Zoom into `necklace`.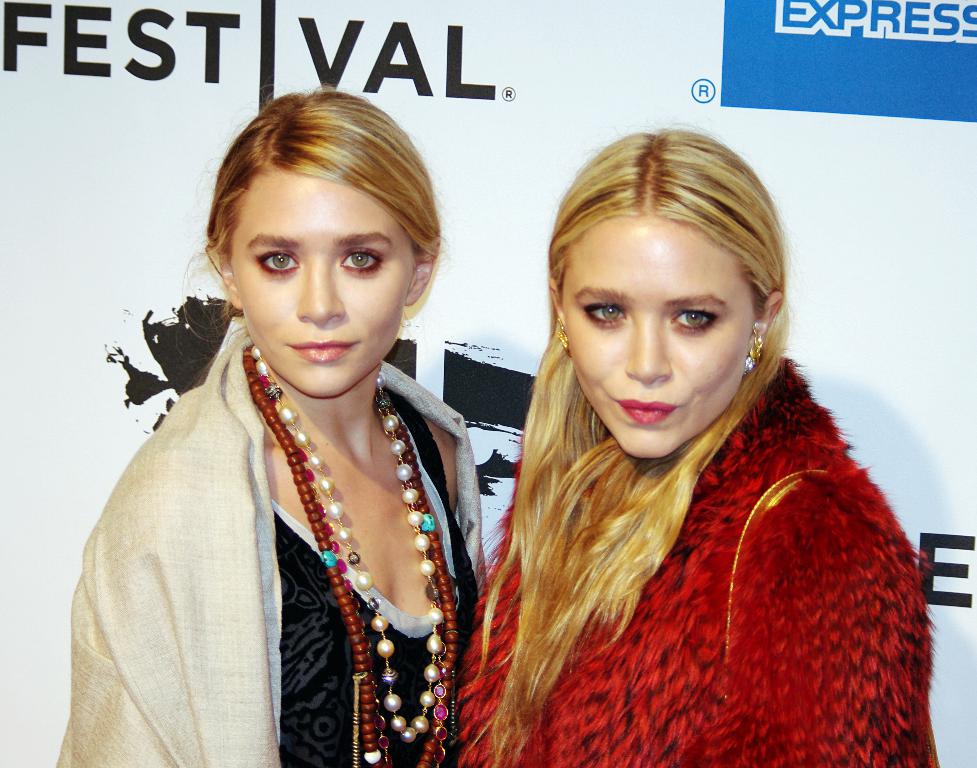
Zoom target: <bbox>244, 345, 456, 767</bbox>.
